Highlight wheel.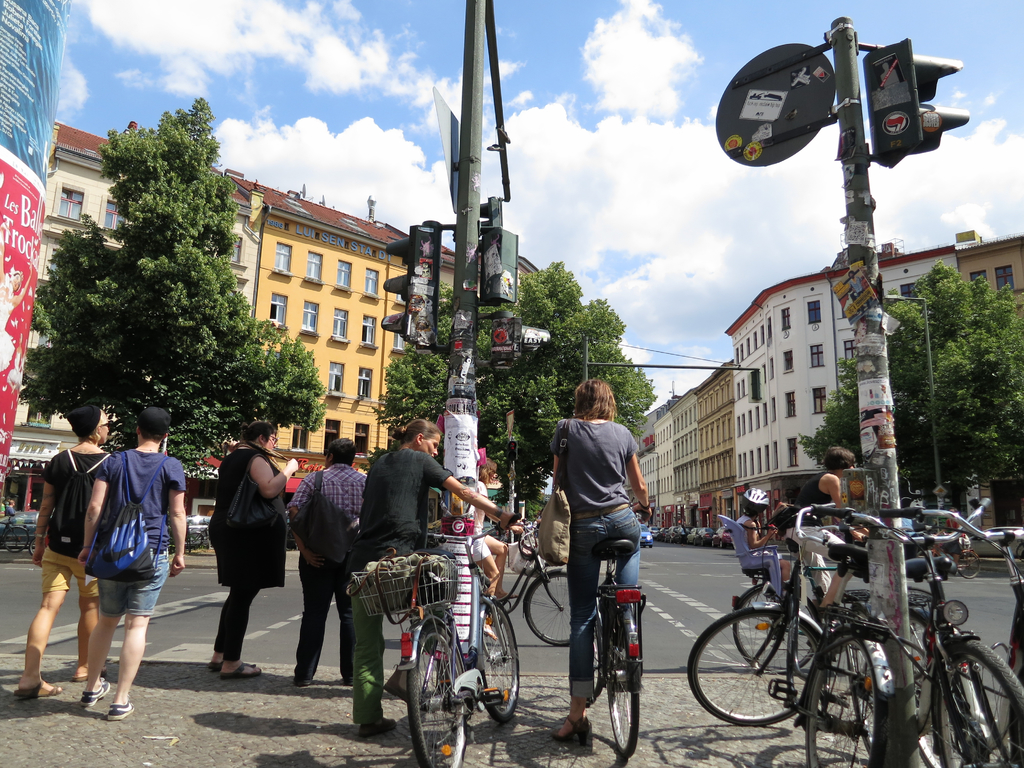
Highlighted region: x1=403 y1=627 x2=470 y2=767.
